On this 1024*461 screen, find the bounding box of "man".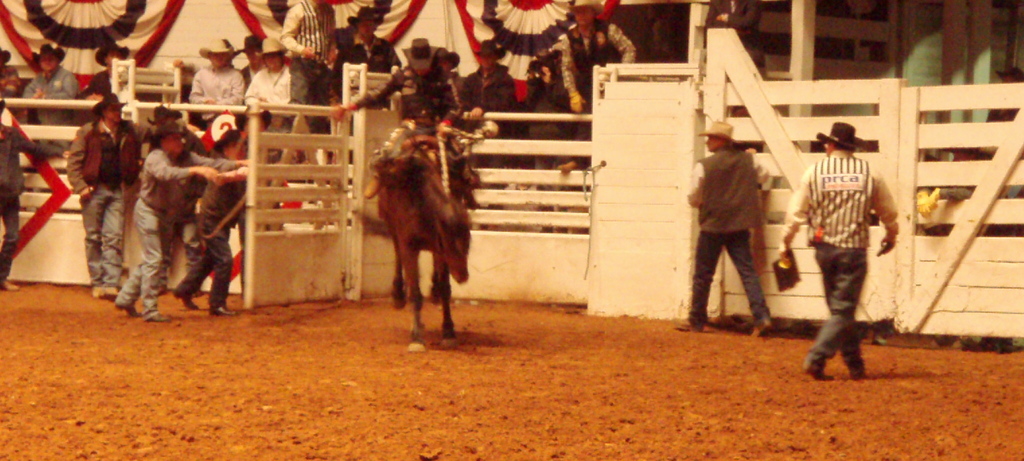
Bounding box: 111,122,232,324.
